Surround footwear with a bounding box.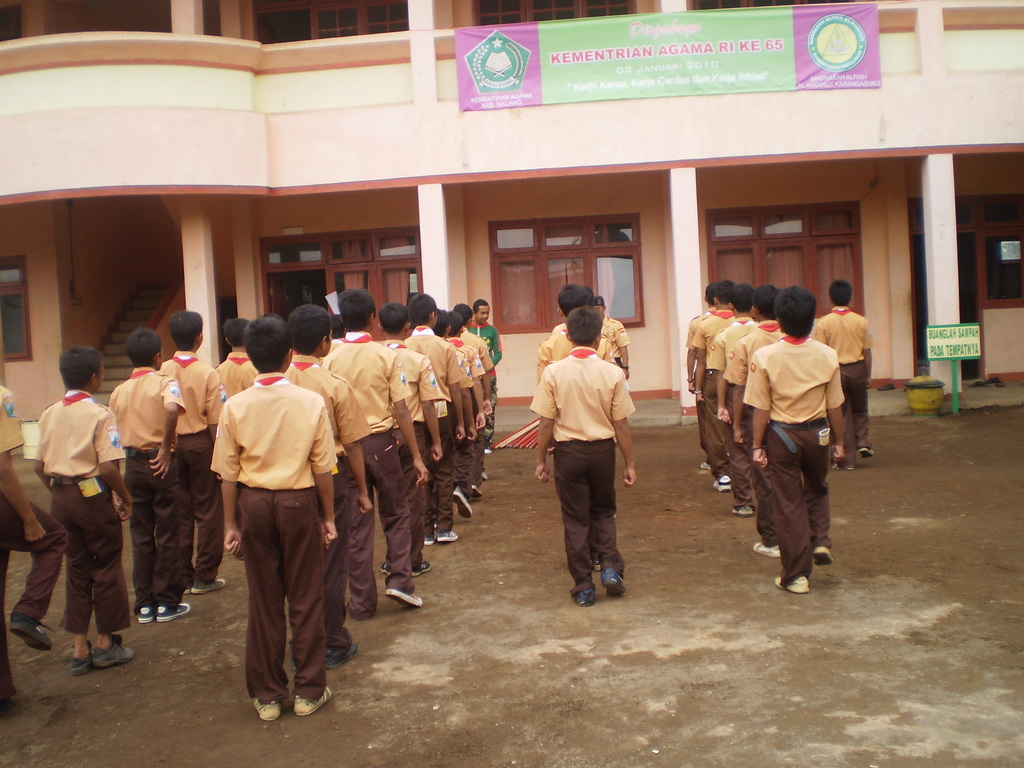
bbox(604, 569, 625, 601).
